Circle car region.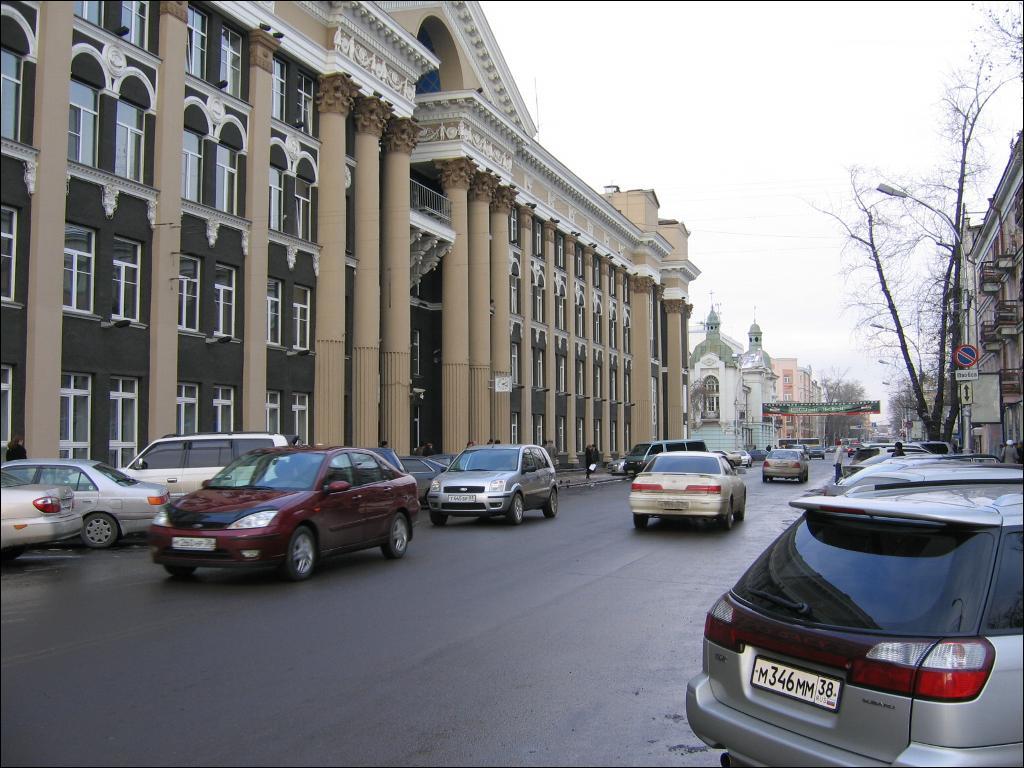
Region: [x1=0, y1=447, x2=164, y2=545].
